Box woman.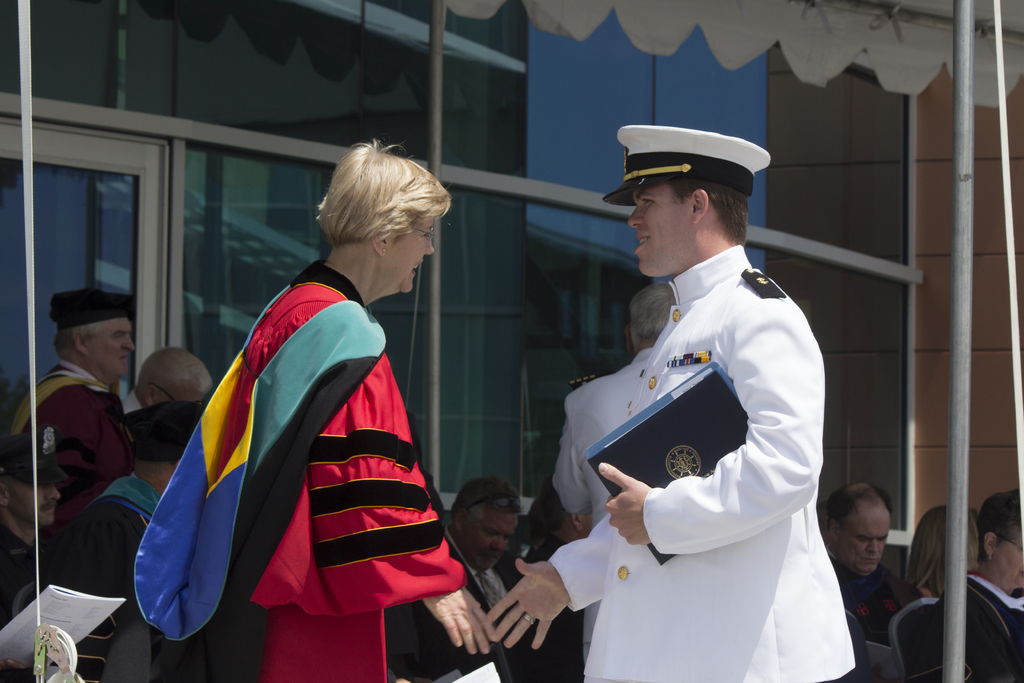
[157,142,474,661].
